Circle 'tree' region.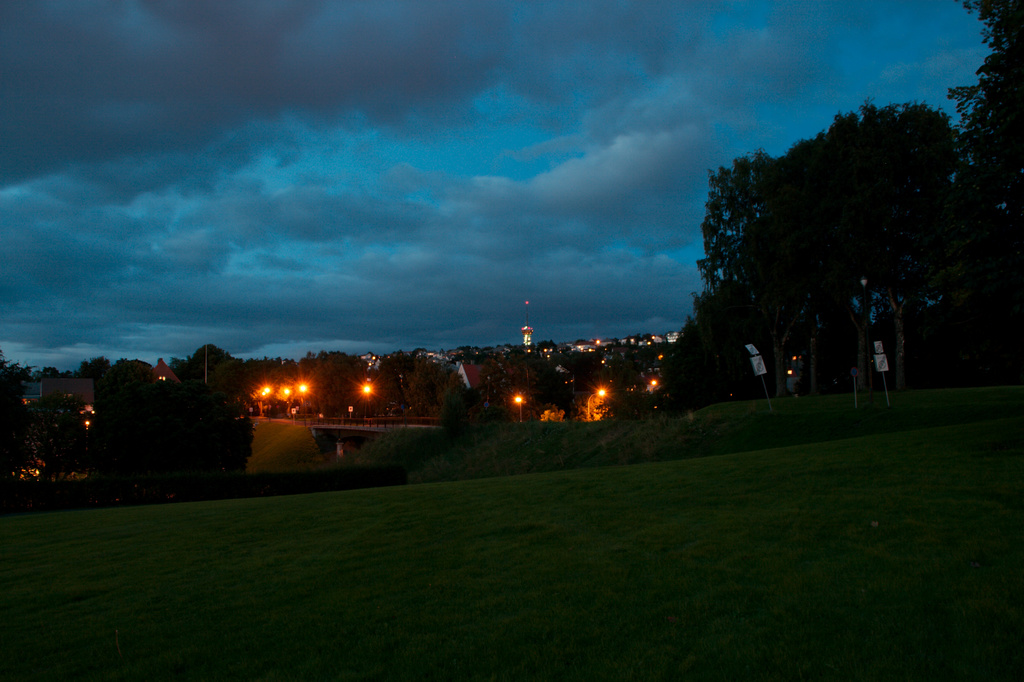
Region: crop(940, 0, 1023, 222).
